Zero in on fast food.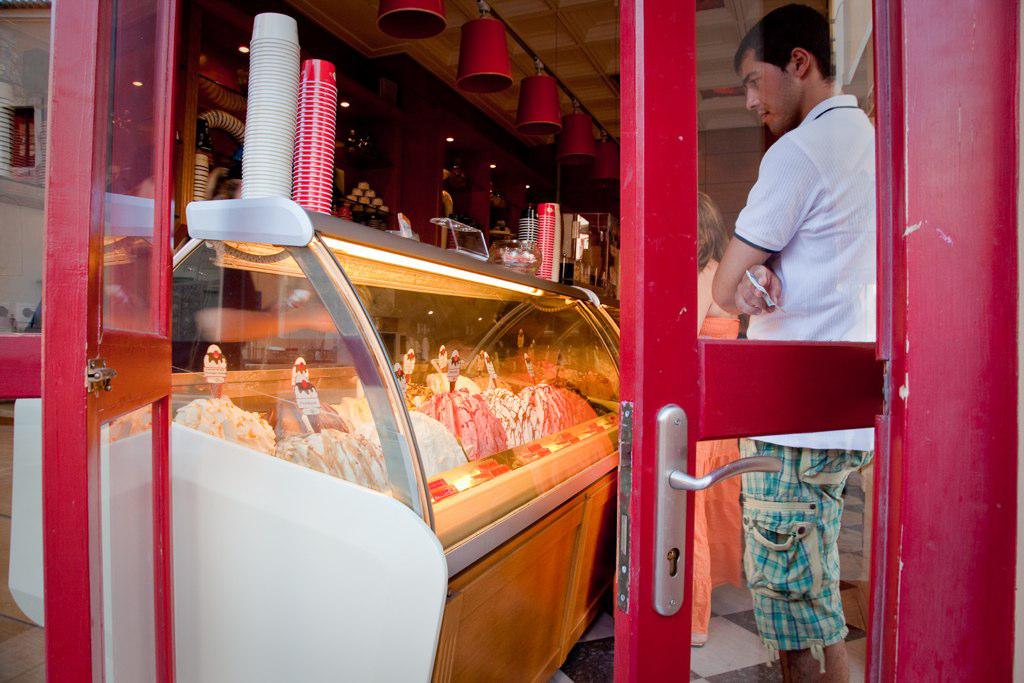
Zeroed in: l=425, t=369, r=478, b=396.
